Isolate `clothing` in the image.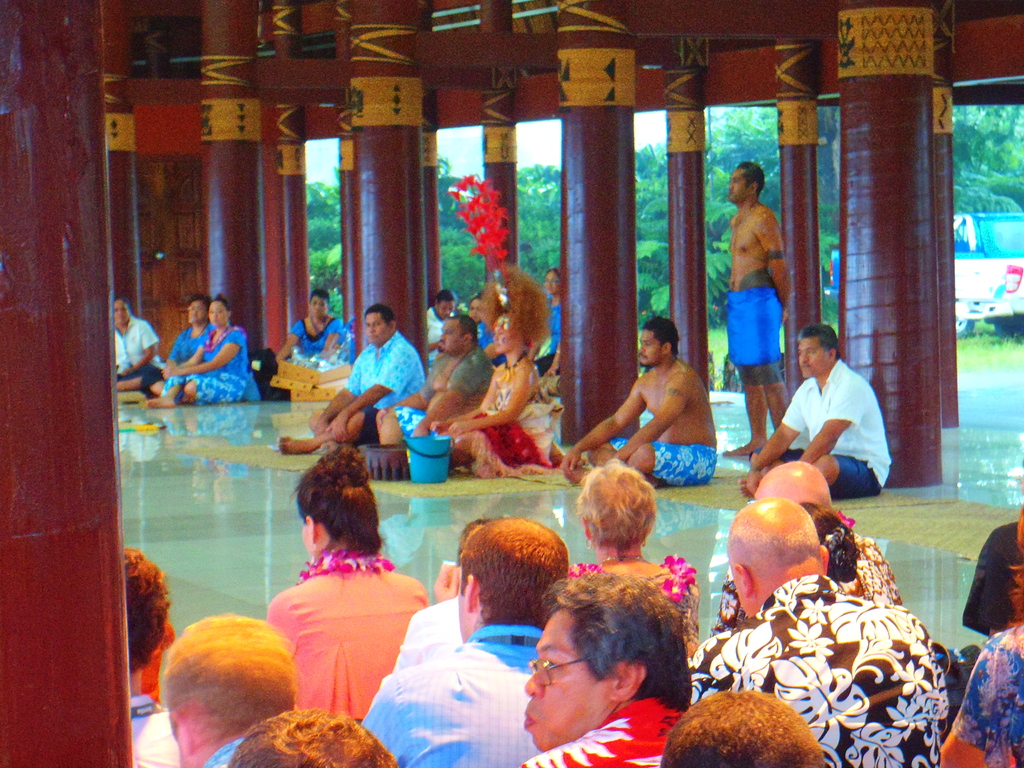
Isolated region: BBox(716, 533, 915, 626).
